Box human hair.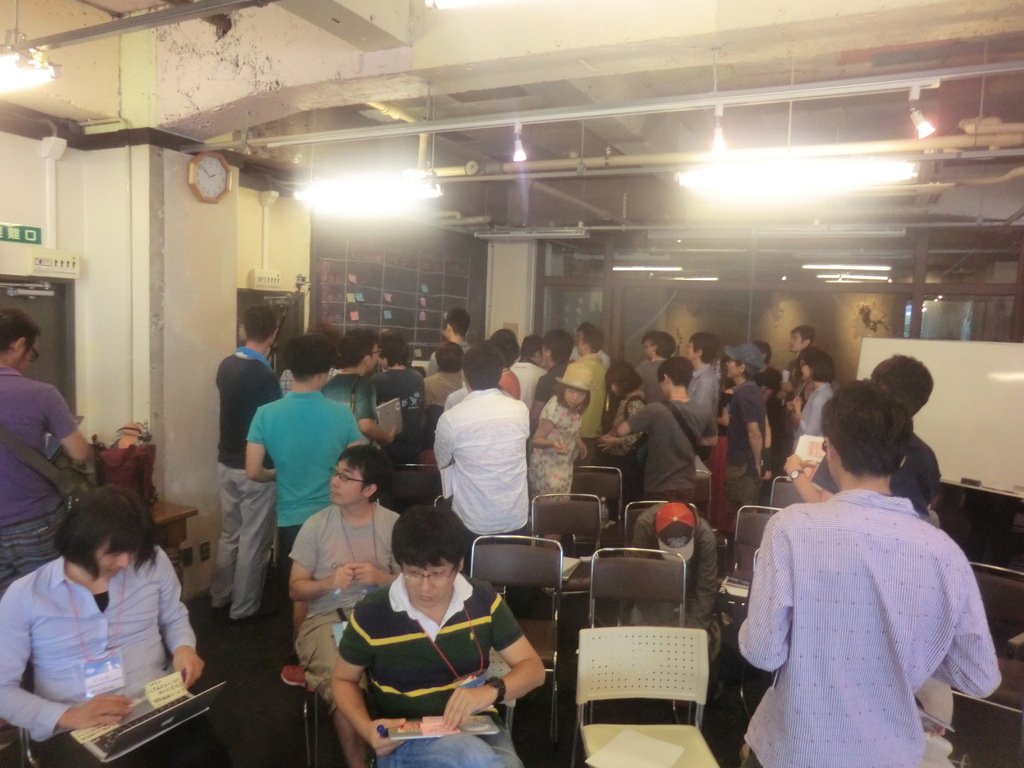
crop(547, 326, 573, 366).
